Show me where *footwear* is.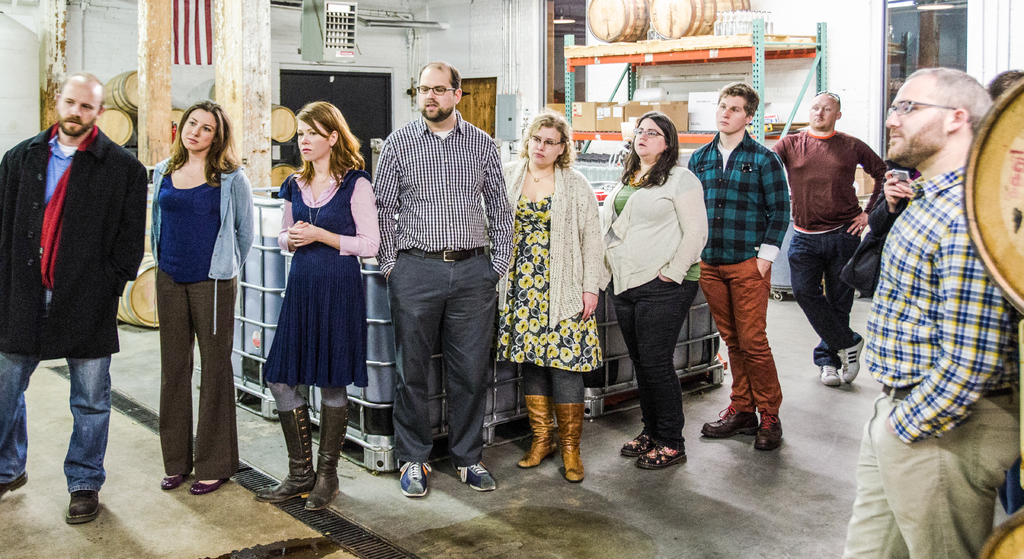
*footwear* is at (left=255, top=404, right=317, bottom=505).
